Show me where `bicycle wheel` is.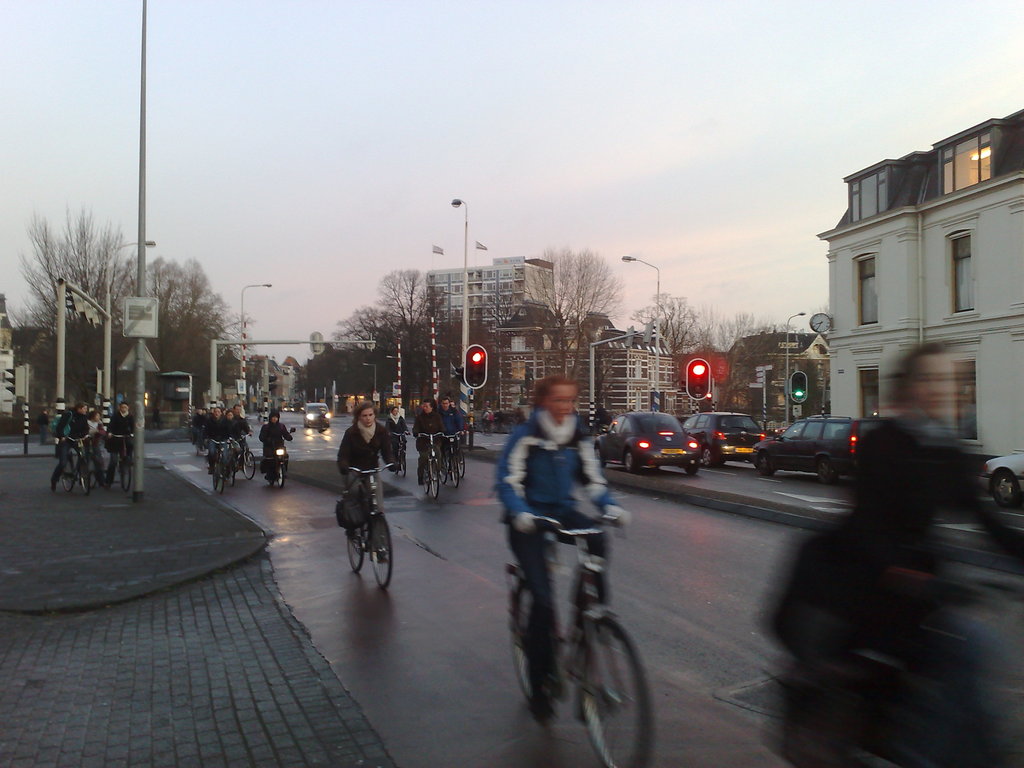
`bicycle wheel` is at 394:467:401:477.
